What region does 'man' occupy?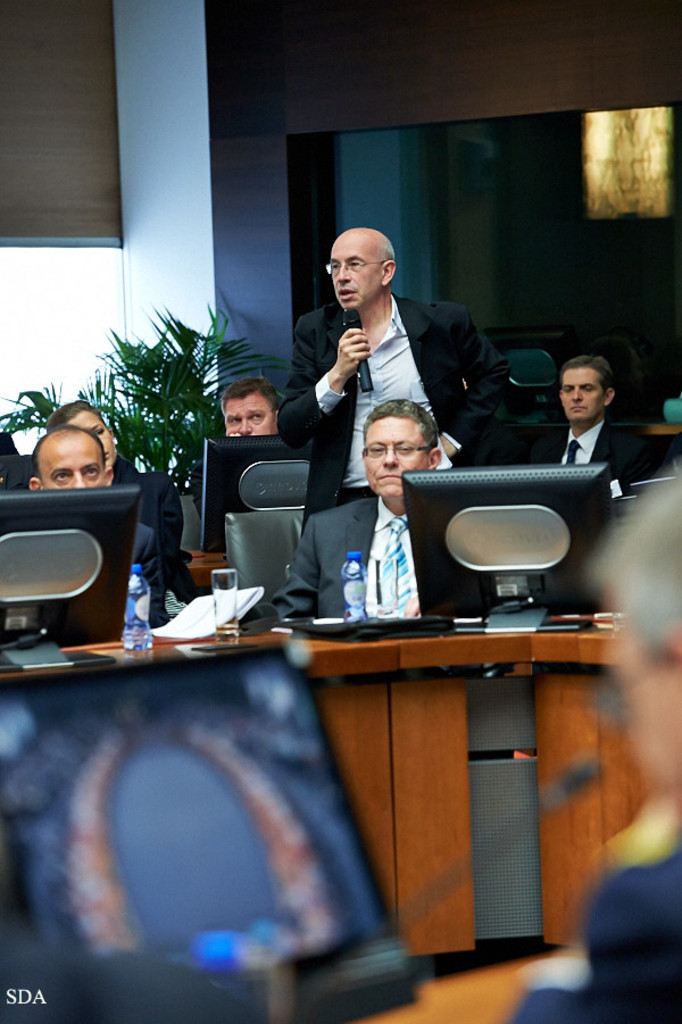
<region>274, 250, 560, 466</region>.
